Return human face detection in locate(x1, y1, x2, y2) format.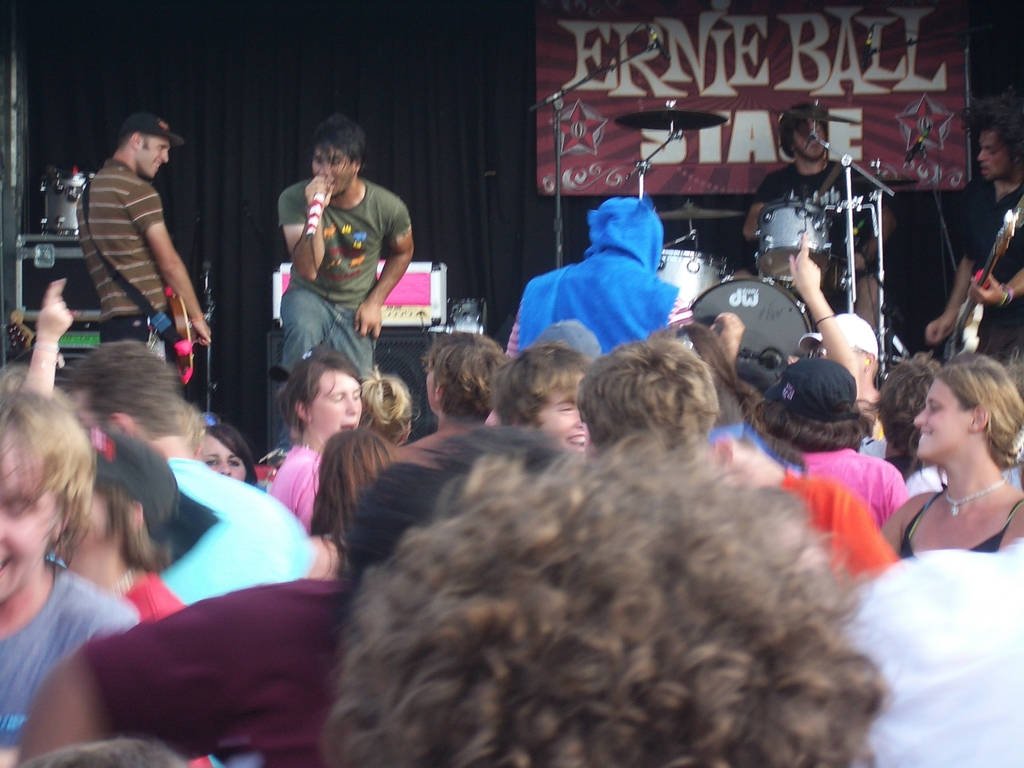
locate(795, 120, 828, 157).
